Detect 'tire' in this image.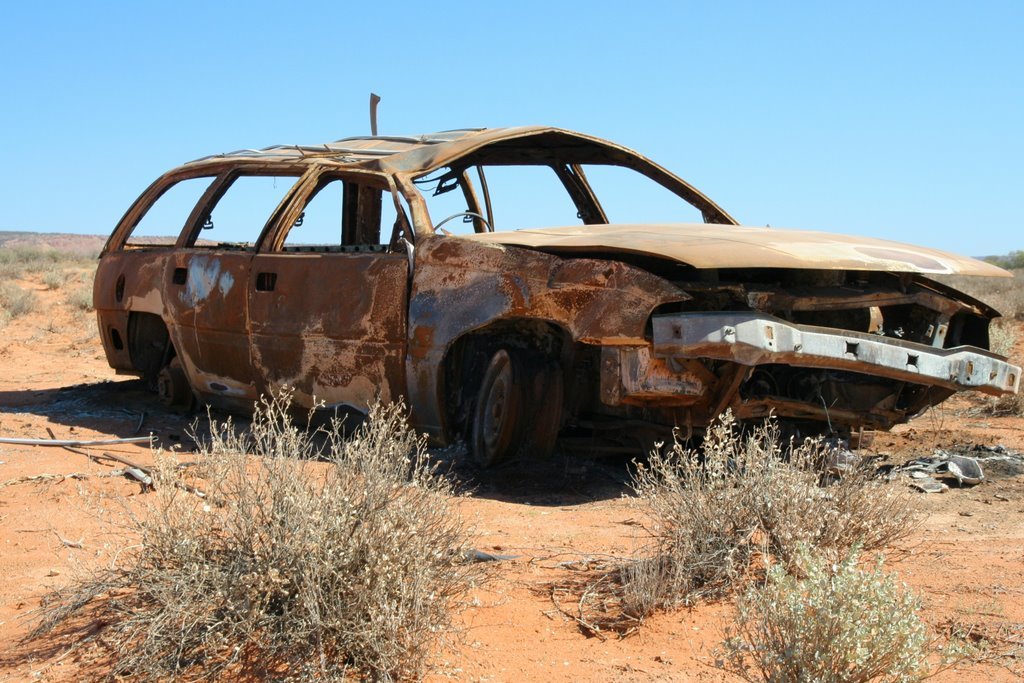
Detection: {"left": 468, "top": 329, "right": 571, "bottom": 486}.
